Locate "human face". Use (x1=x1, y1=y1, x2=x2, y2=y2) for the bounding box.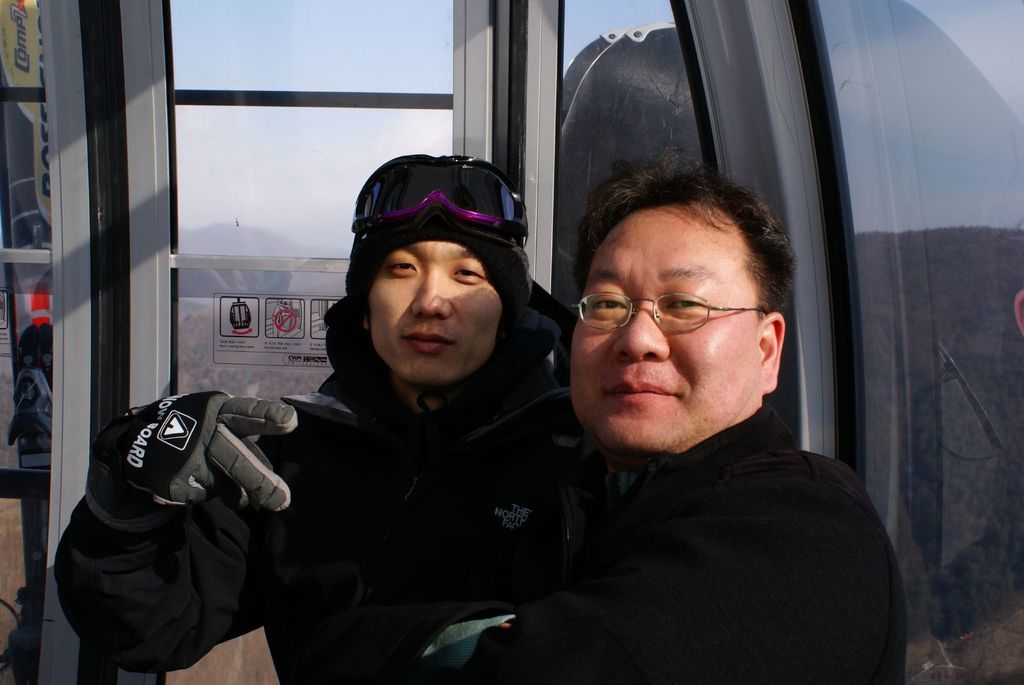
(x1=367, y1=240, x2=504, y2=384).
